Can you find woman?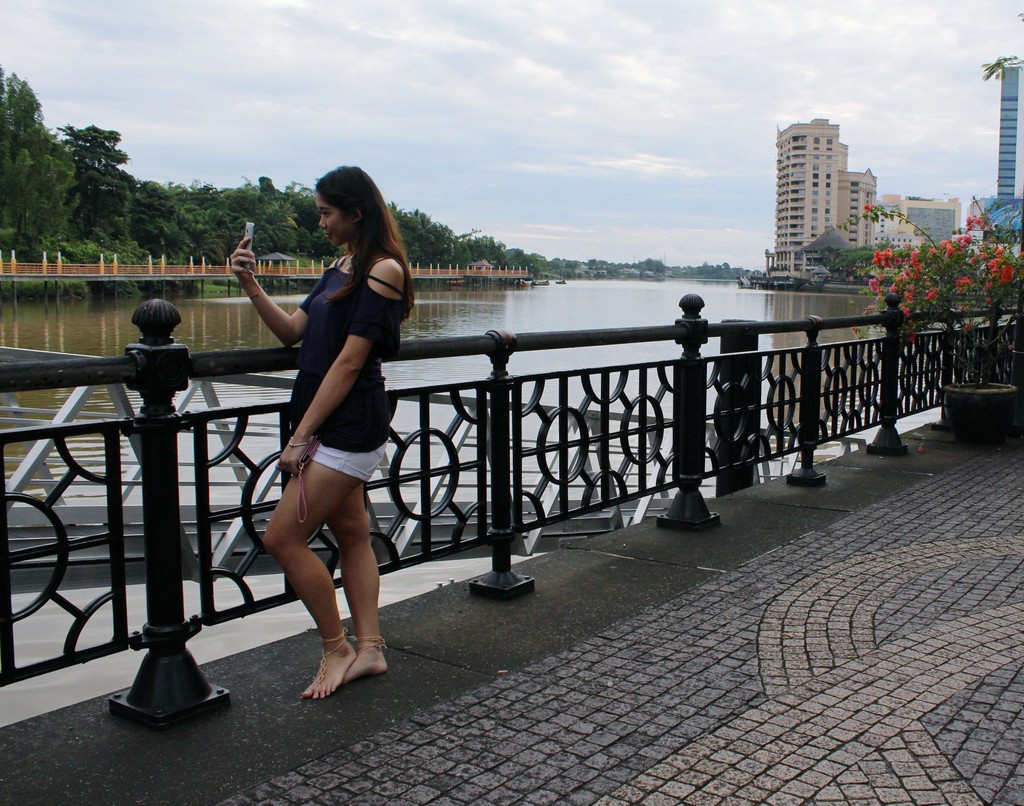
Yes, bounding box: bbox=(238, 162, 408, 722).
